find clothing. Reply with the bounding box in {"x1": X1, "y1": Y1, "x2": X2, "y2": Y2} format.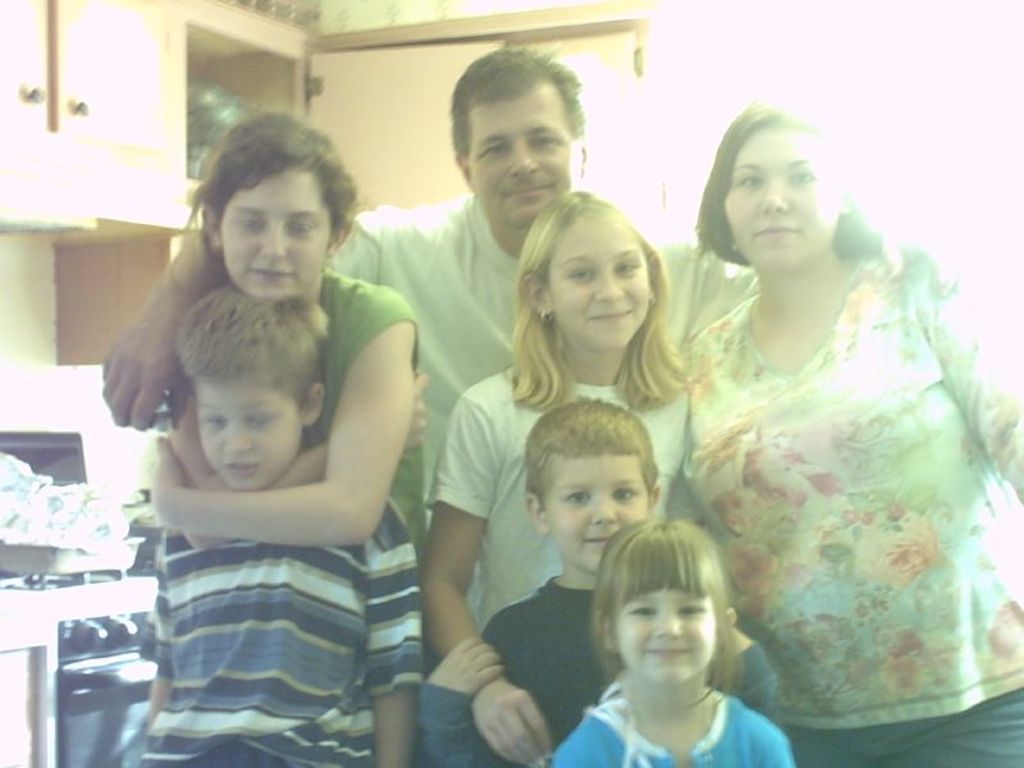
{"x1": 429, "y1": 343, "x2": 691, "y2": 645}.
